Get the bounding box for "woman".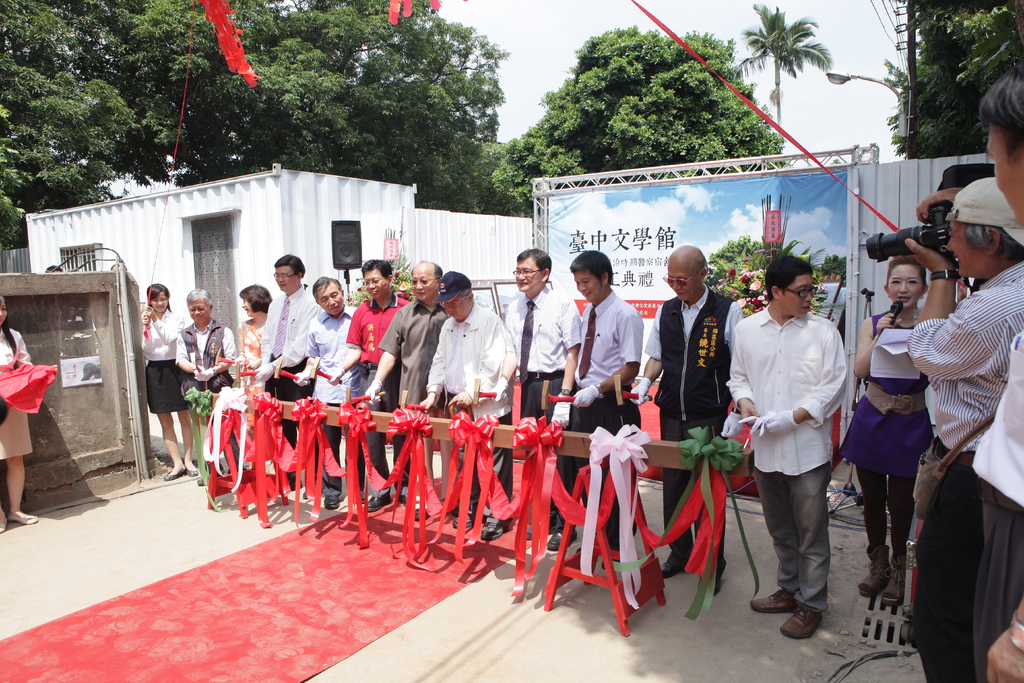
228/283/263/391.
